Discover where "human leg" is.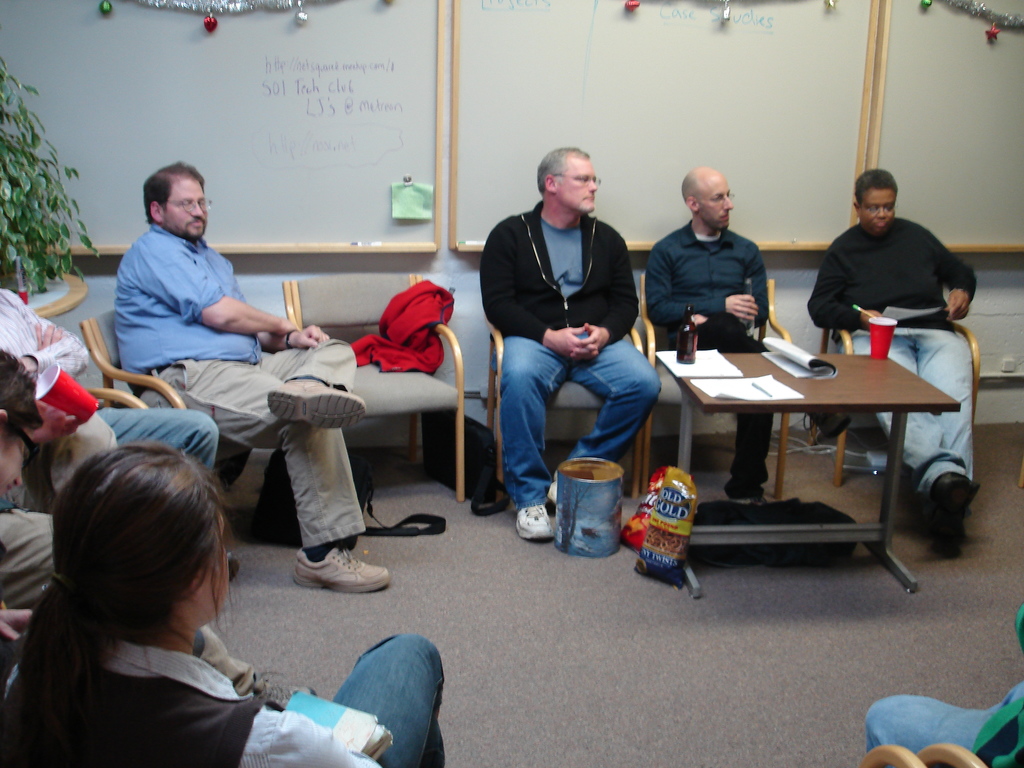
Discovered at l=500, t=337, r=566, b=547.
